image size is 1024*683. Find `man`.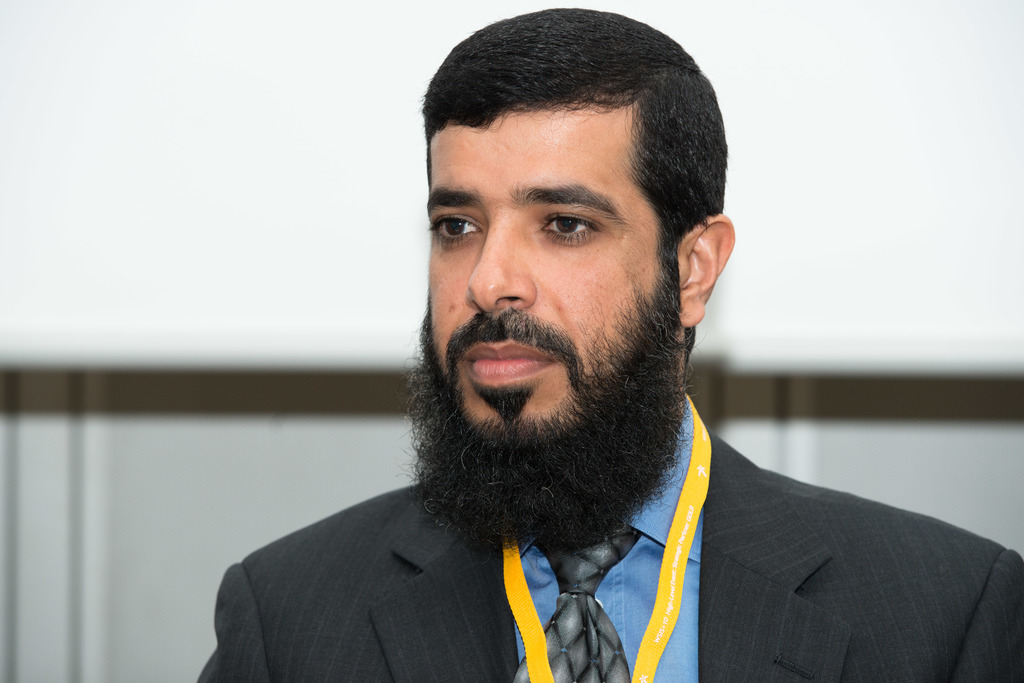
bbox=(197, 0, 1023, 682).
